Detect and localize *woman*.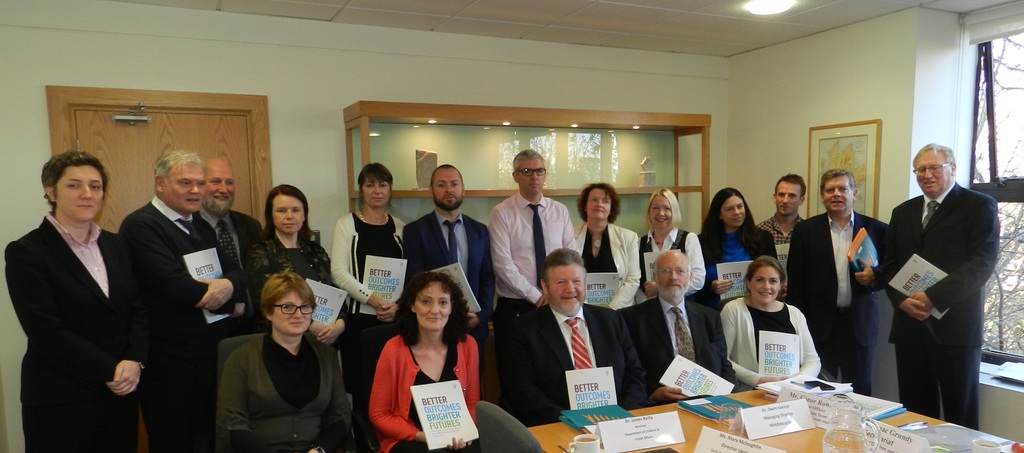
Localized at [696, 186, 784, 291].
